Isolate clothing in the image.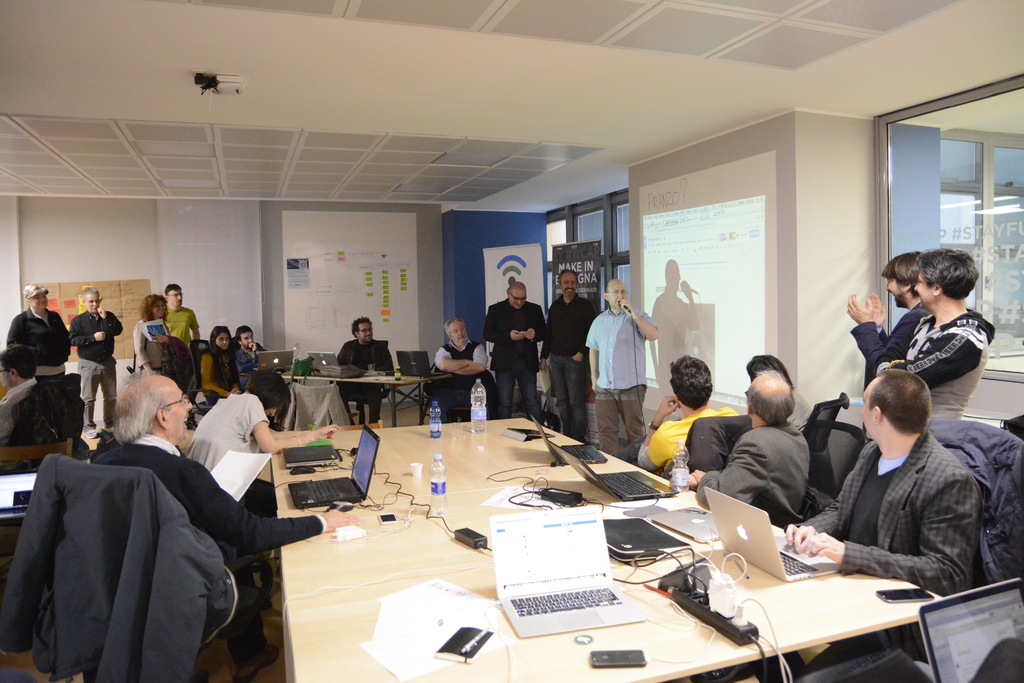
Isolated region: (x1=198, y1=342, x2=240, y2=408).
